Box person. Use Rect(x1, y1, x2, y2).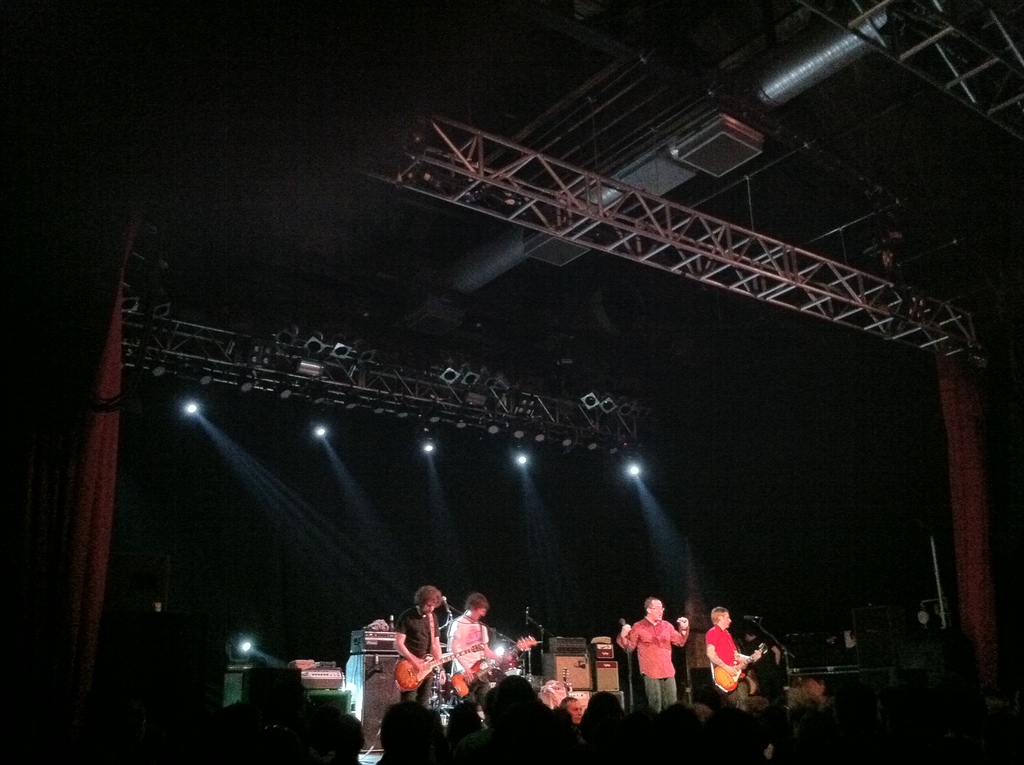
Rect(705, 613, 757, 687).
